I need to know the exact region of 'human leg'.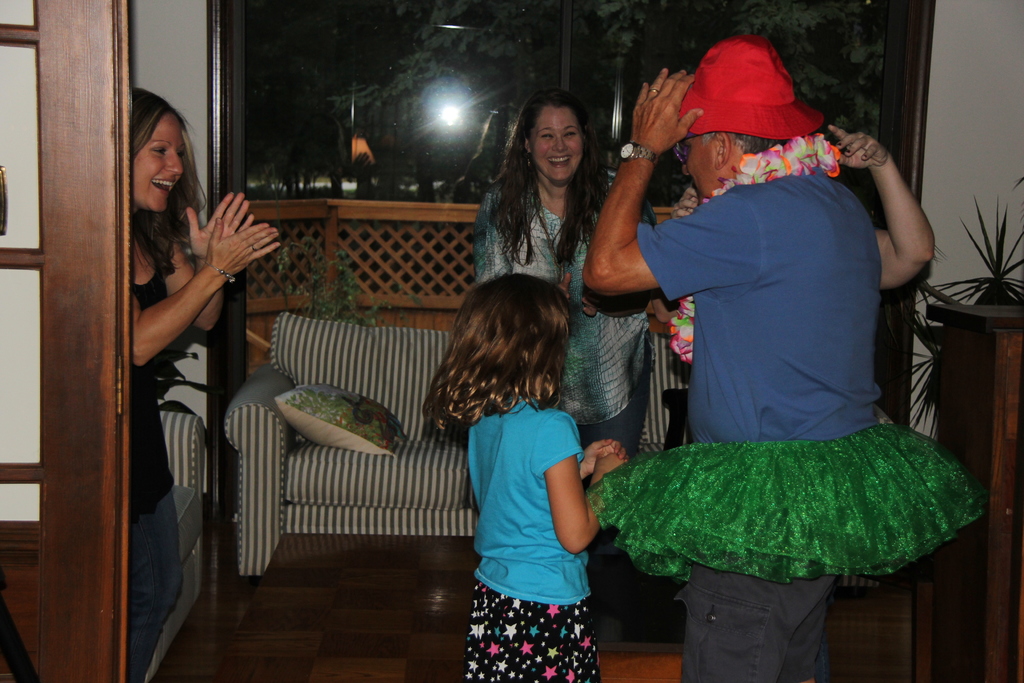
Region: <bbox>679, 566, 833, 680</bbox>.
